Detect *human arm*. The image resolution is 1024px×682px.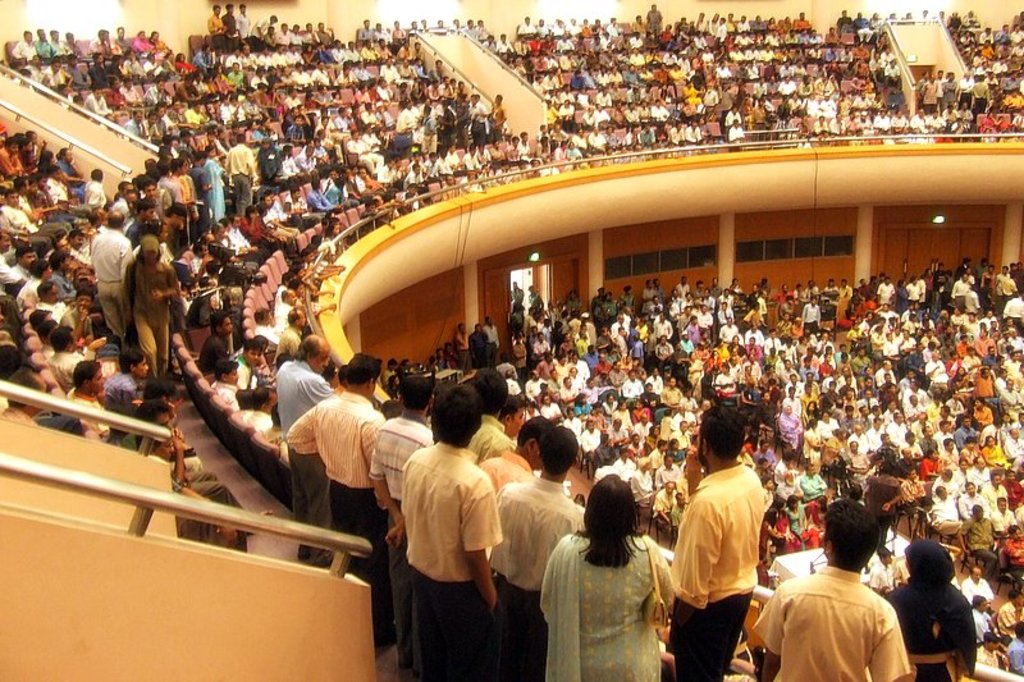
Rect(878, 612, 902, 681).
